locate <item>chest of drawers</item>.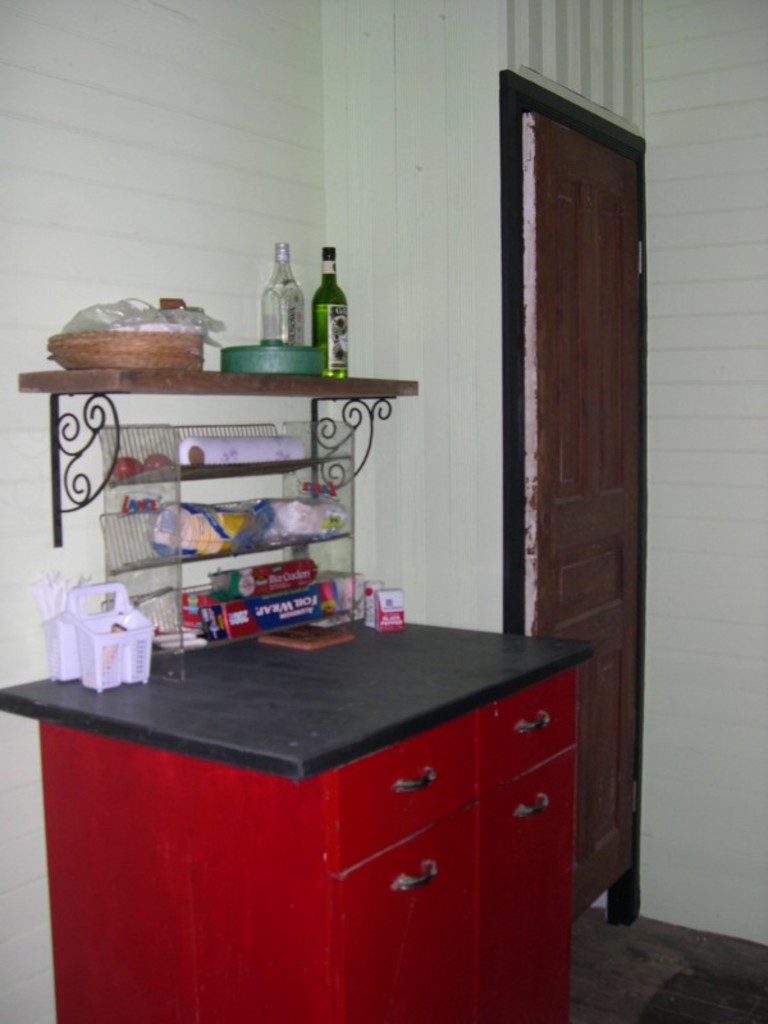
Bounding box: (x1=0, y1=616, x2=596, y2=1023).
